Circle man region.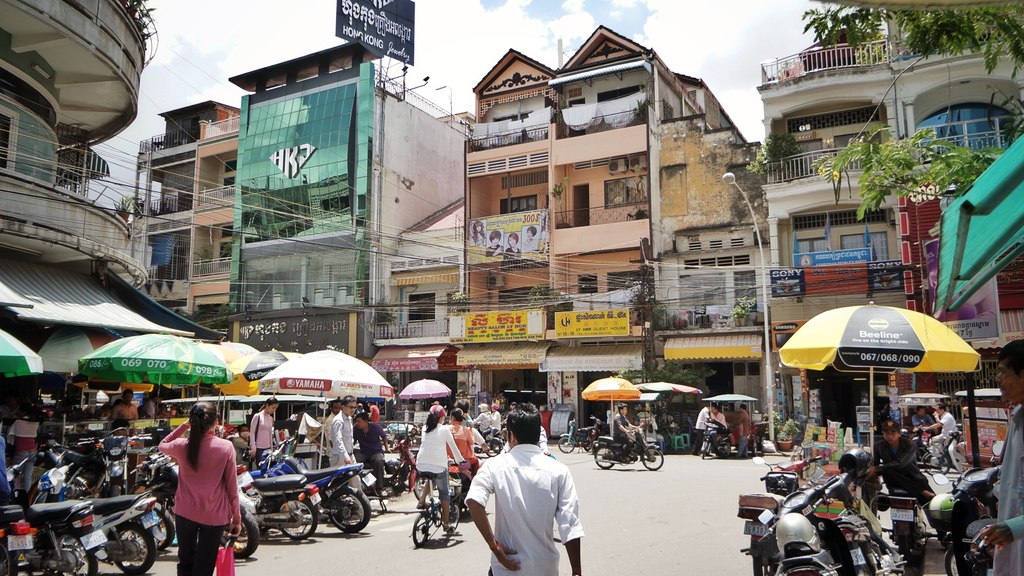
Region: region(872, 417, 947, 519).
